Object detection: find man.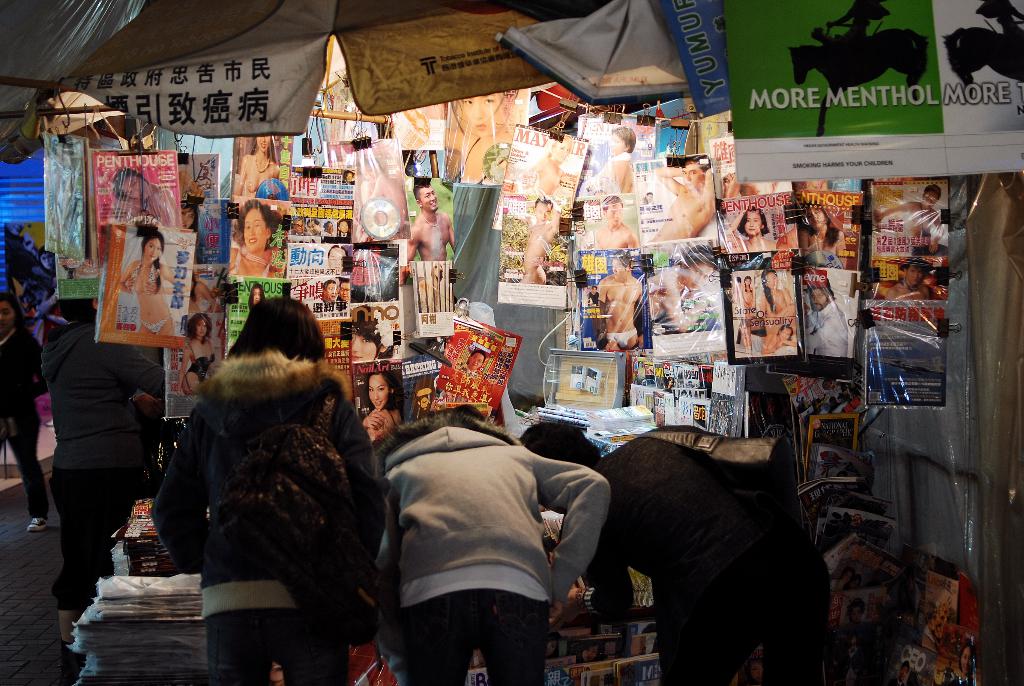
[516, 195, 561, 282].
